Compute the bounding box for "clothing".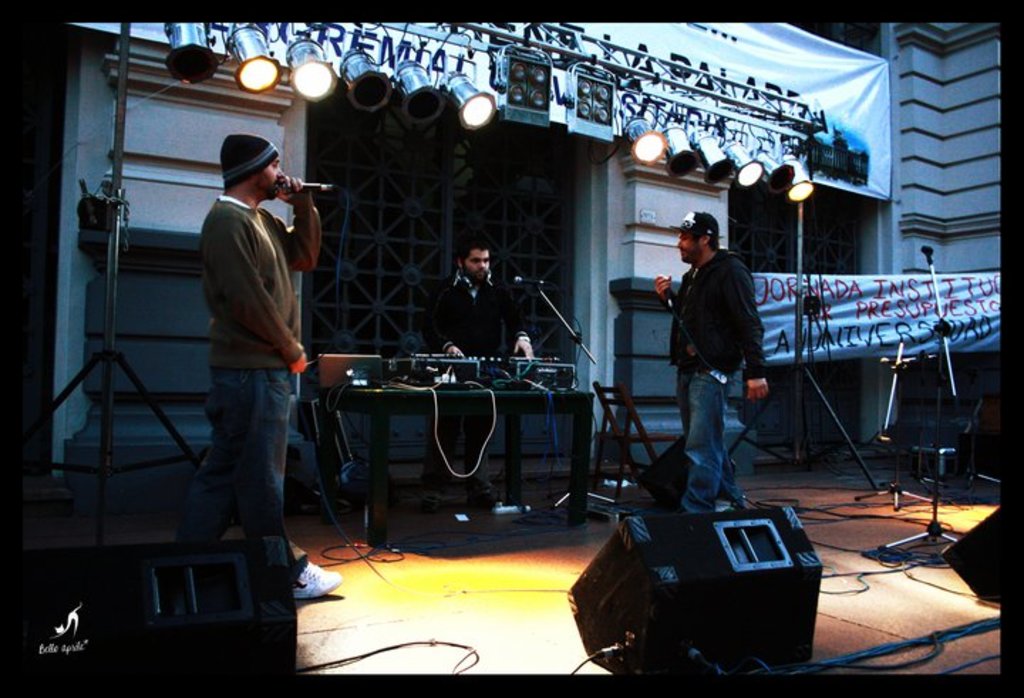
x1=421, y1=266, x2=528, y2=490.
